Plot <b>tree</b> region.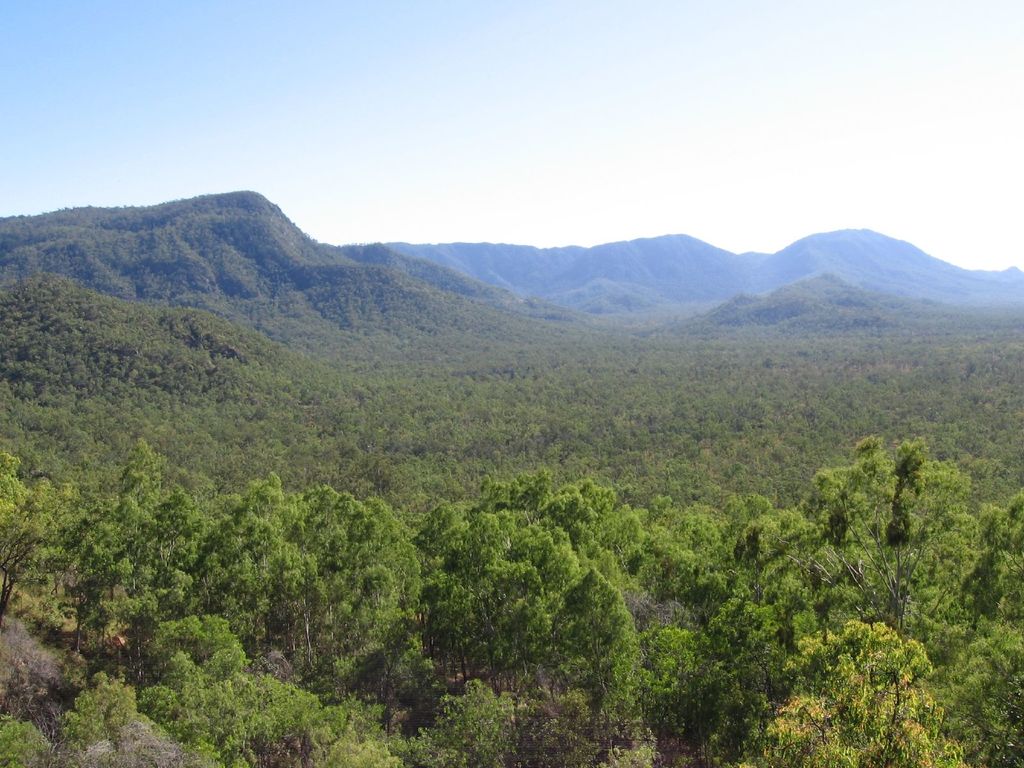
Plotted at left=790, top=387, right=990, bottom=691.
